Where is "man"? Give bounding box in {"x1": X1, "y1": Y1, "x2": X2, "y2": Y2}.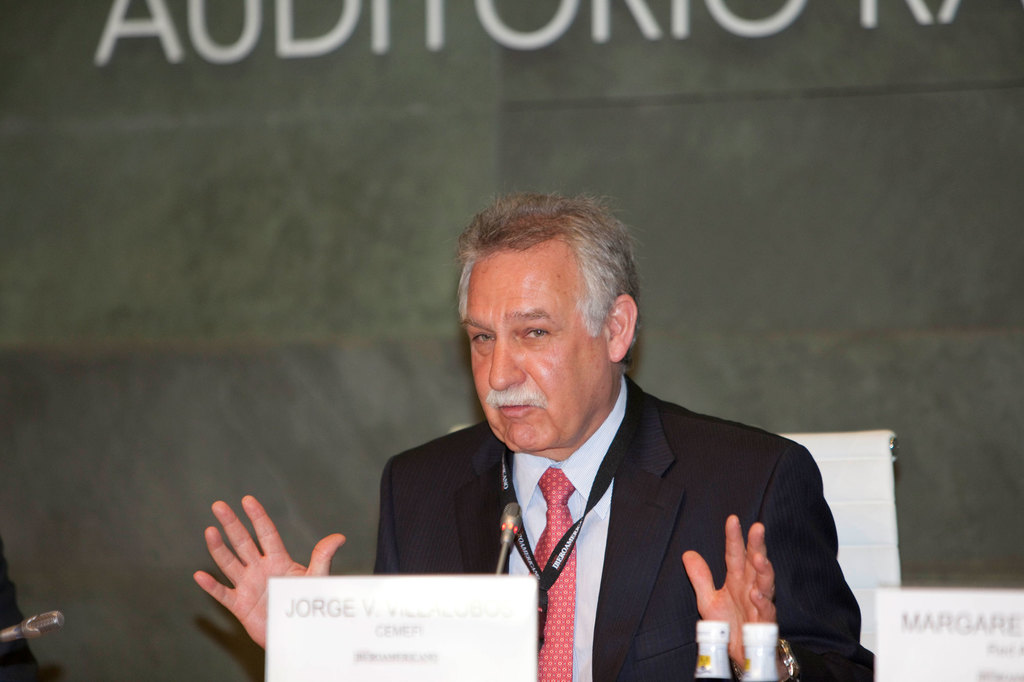
{"x1": 190, "y1": 191, "x2": 879, "y2": 681}.
